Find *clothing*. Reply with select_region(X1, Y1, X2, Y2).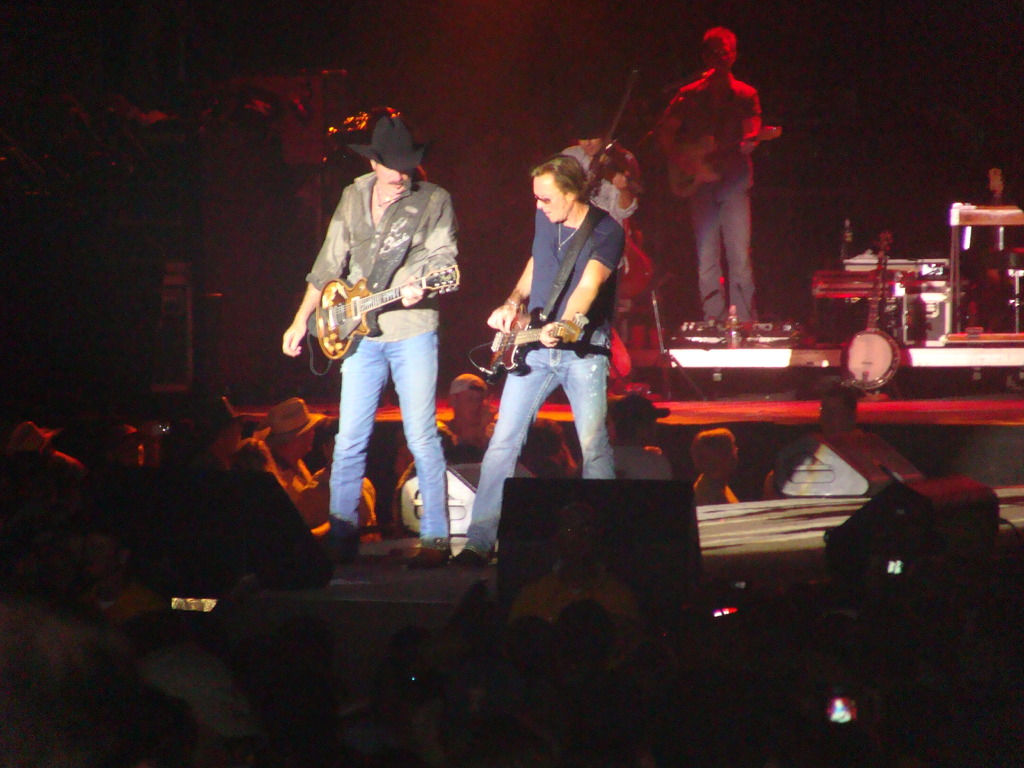
select_region(458, 203, 628, 569).
